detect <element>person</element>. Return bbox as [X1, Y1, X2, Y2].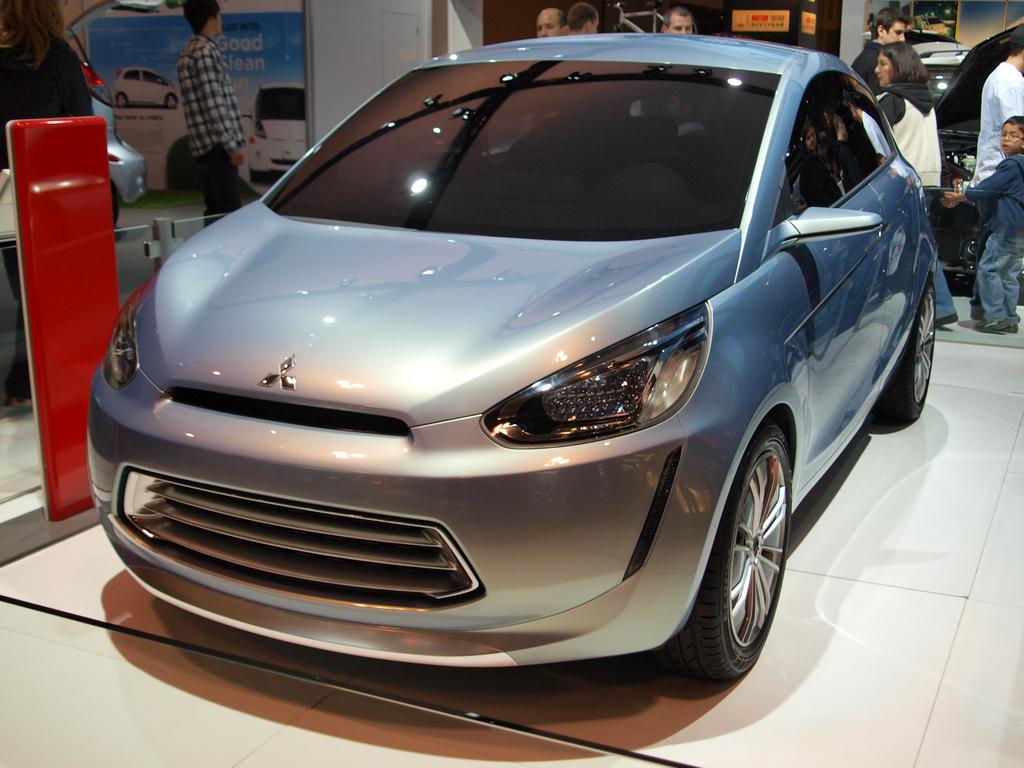
[532, 3, 572, 36].
